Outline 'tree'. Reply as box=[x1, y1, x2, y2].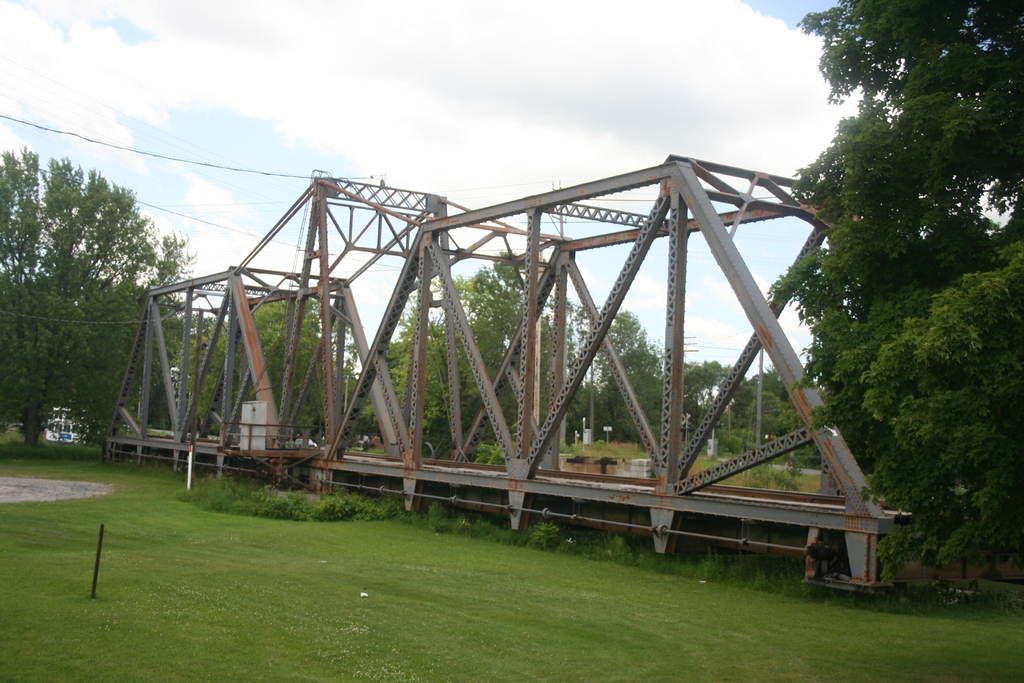
box=[399, 249, 556, 446].
